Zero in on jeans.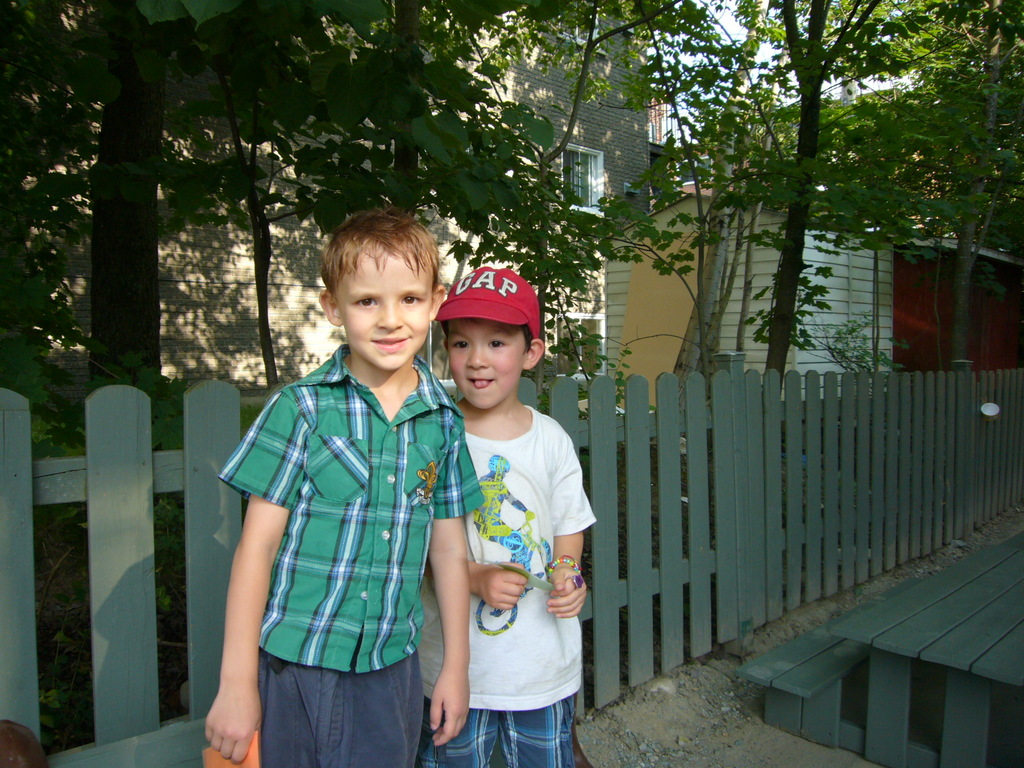
Zeroed in: (256,602,428,755).
